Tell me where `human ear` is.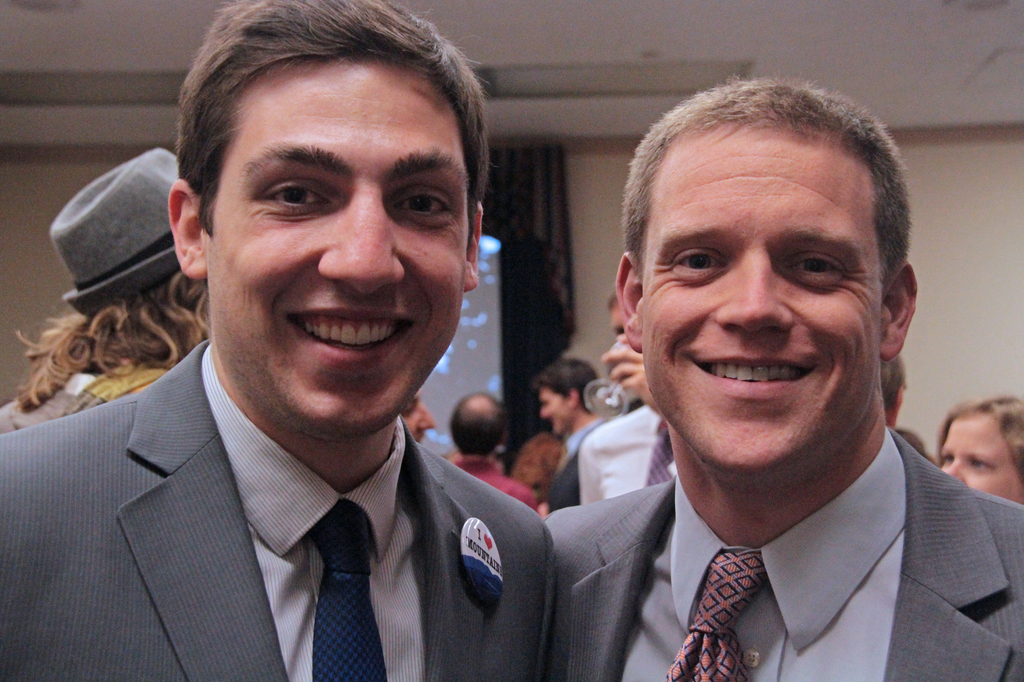
`human ear` is at [463,203,481,290].
